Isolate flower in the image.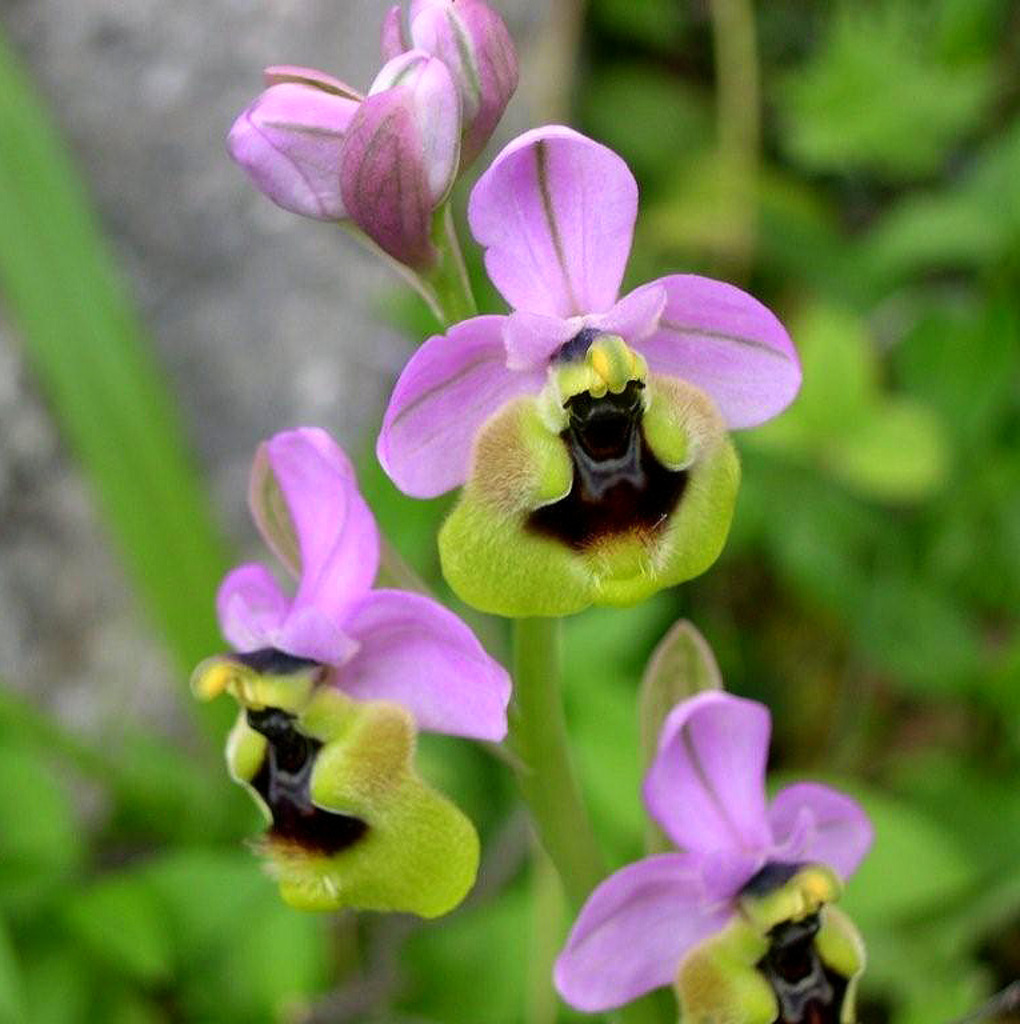
Isolated region: pyautogui.locateOnScreen(229, 11, 524, 281).
